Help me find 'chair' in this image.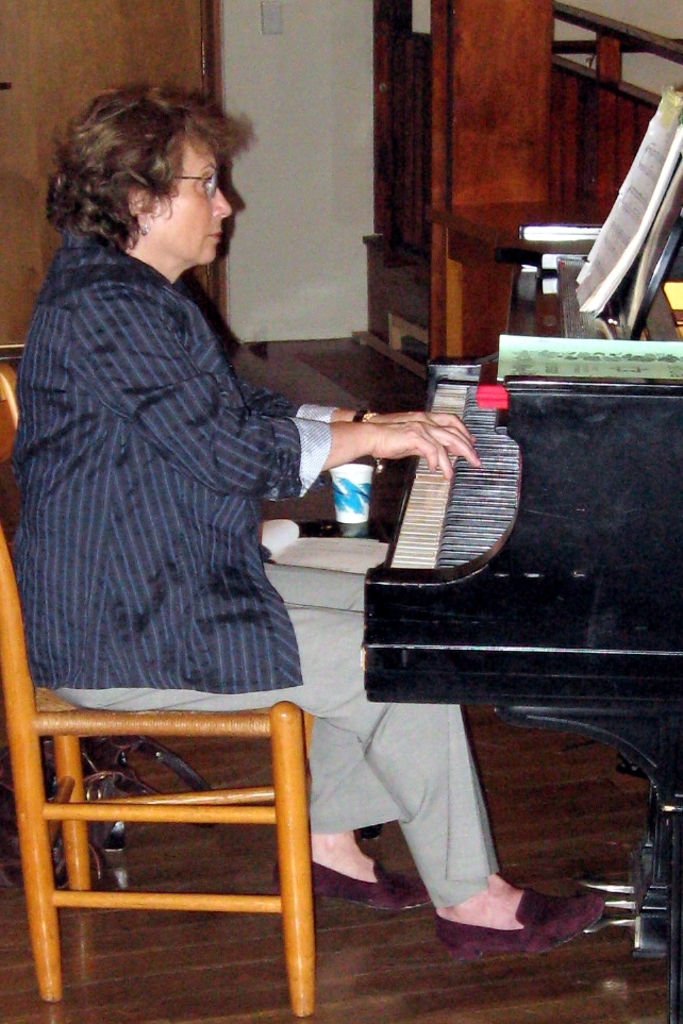
Found it: bbox(0, 371, 316, 1019).
